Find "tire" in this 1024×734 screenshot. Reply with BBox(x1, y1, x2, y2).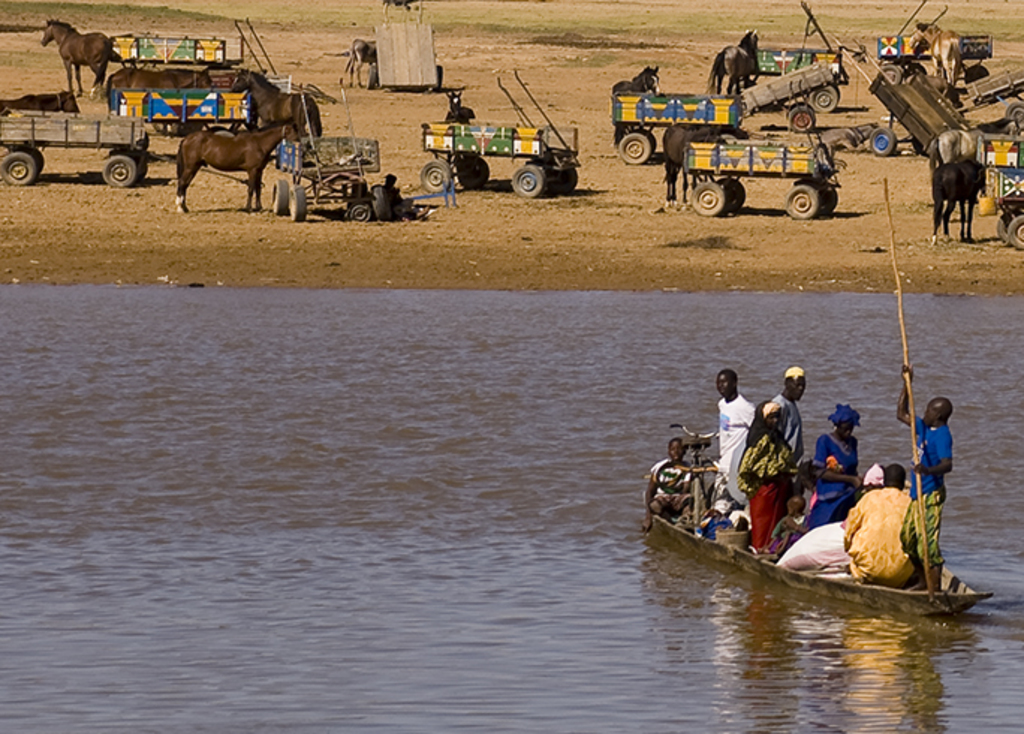
BBox(102, 154, 136, 187).
